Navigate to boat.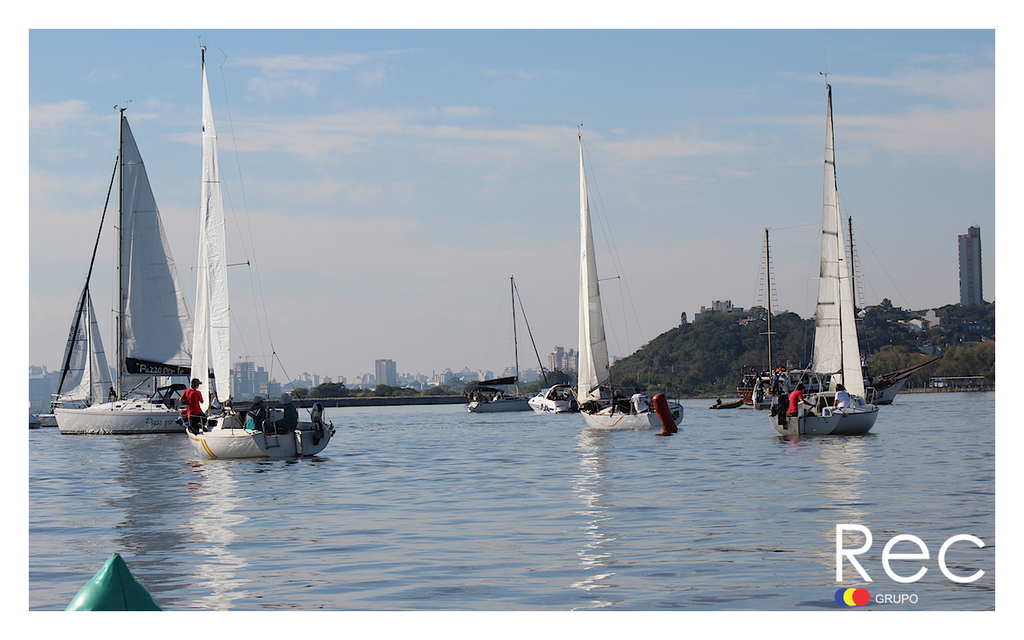
Navigation target: (525,374,586,414).
